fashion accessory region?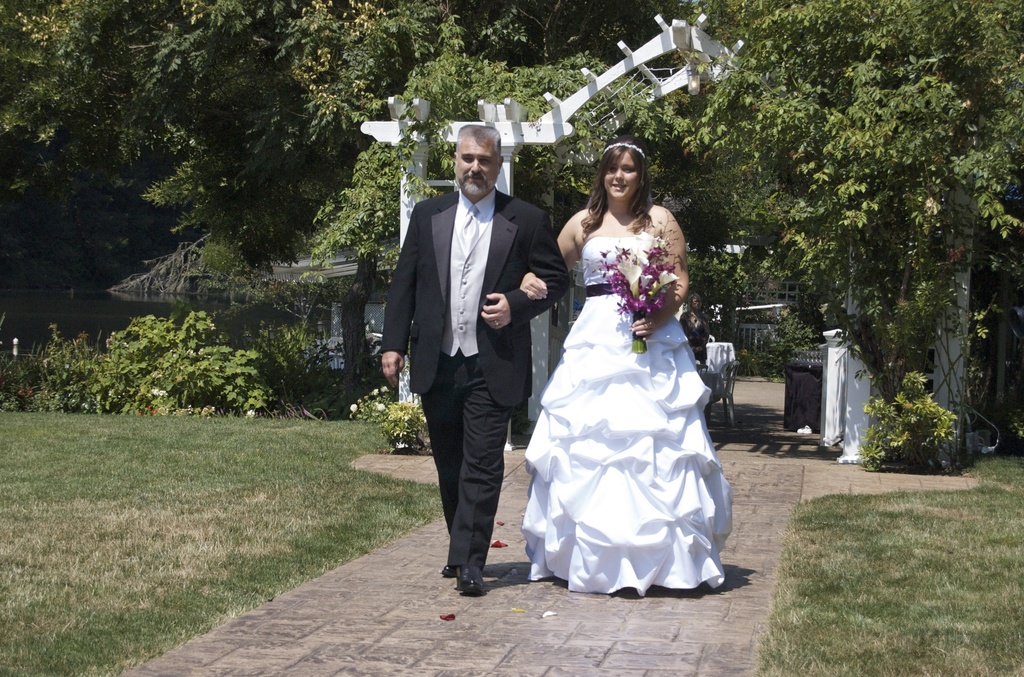
[x1=457, y1=203, x2=487, y2=258]
